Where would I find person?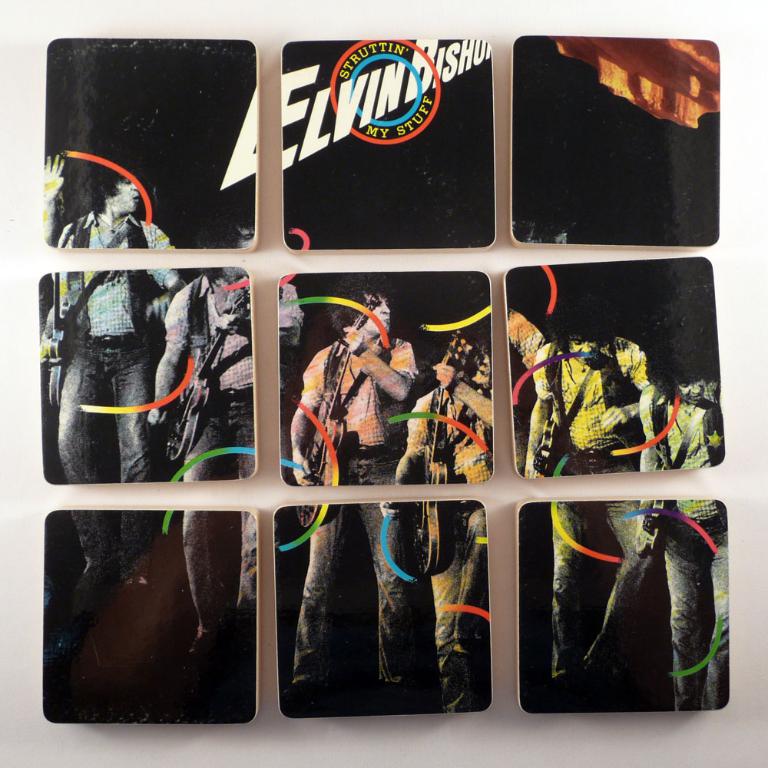
At [350,324,512,722].
